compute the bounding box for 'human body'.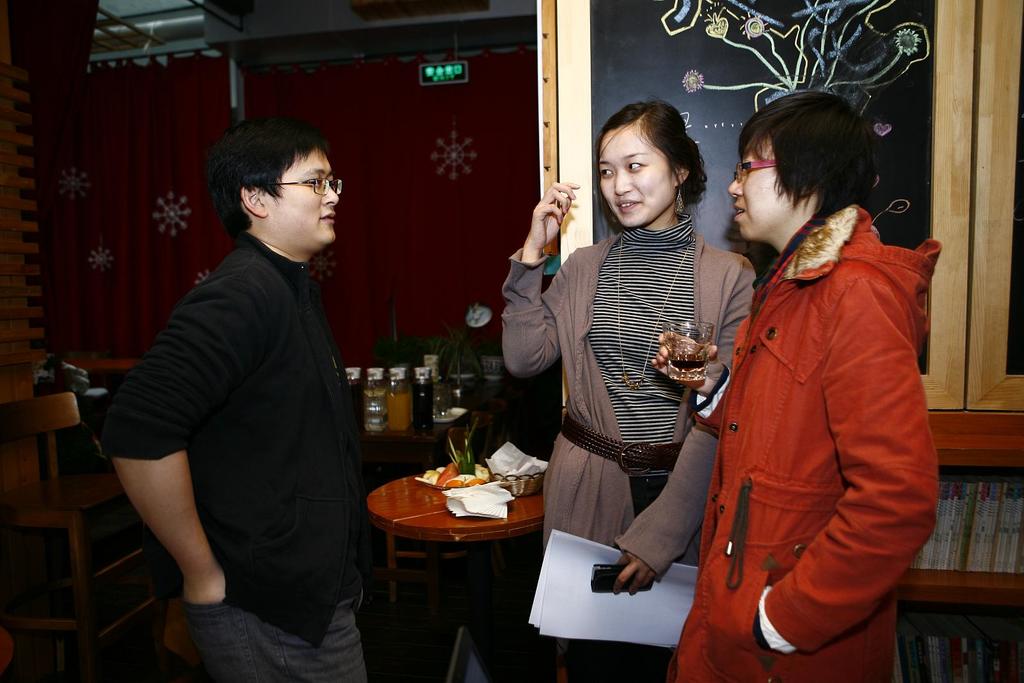
x1=109 y1=100 x2=381 y2=682.
